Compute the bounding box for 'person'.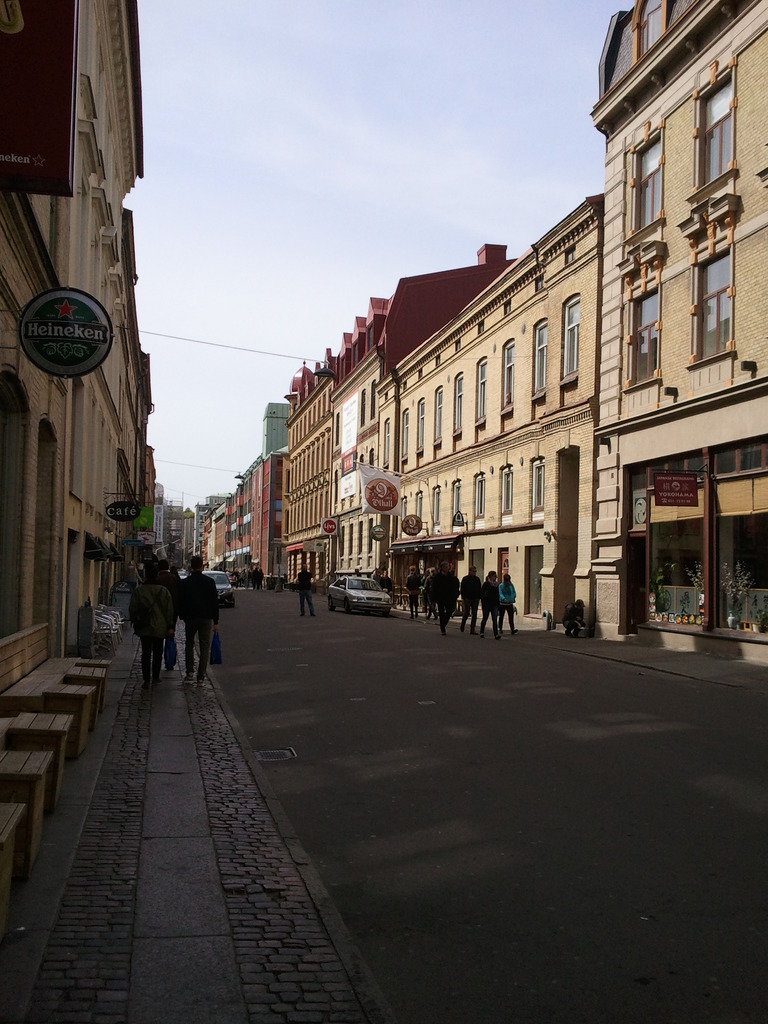
x1=158, y1=559, x2=176, y2=671.
